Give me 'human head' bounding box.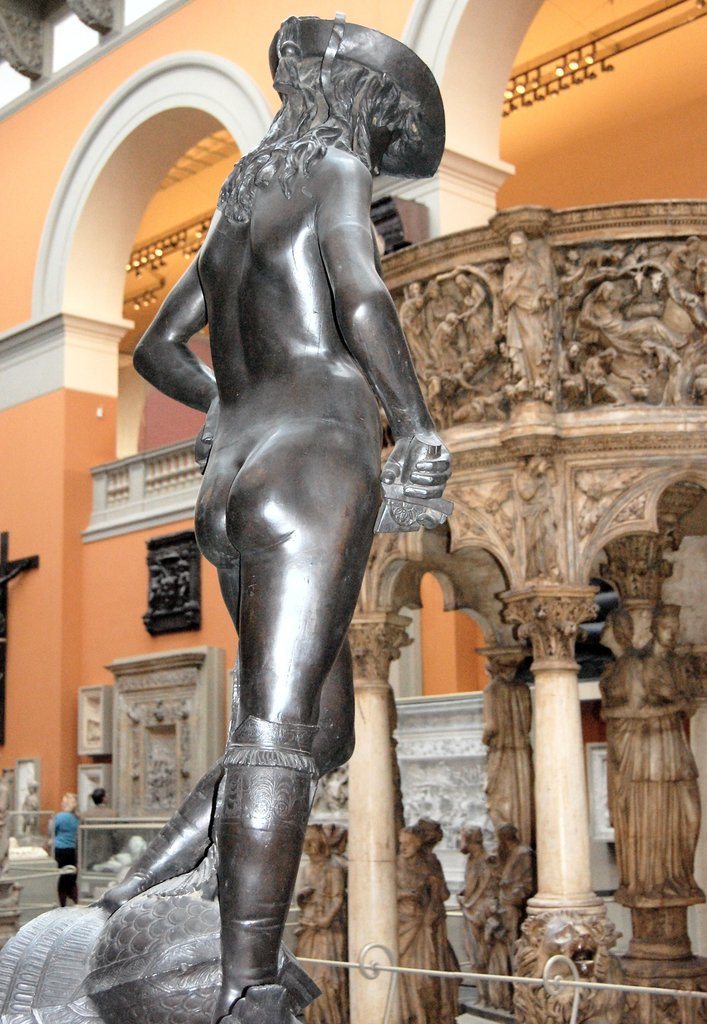
<region>449, 271, 472, 292</region>.
